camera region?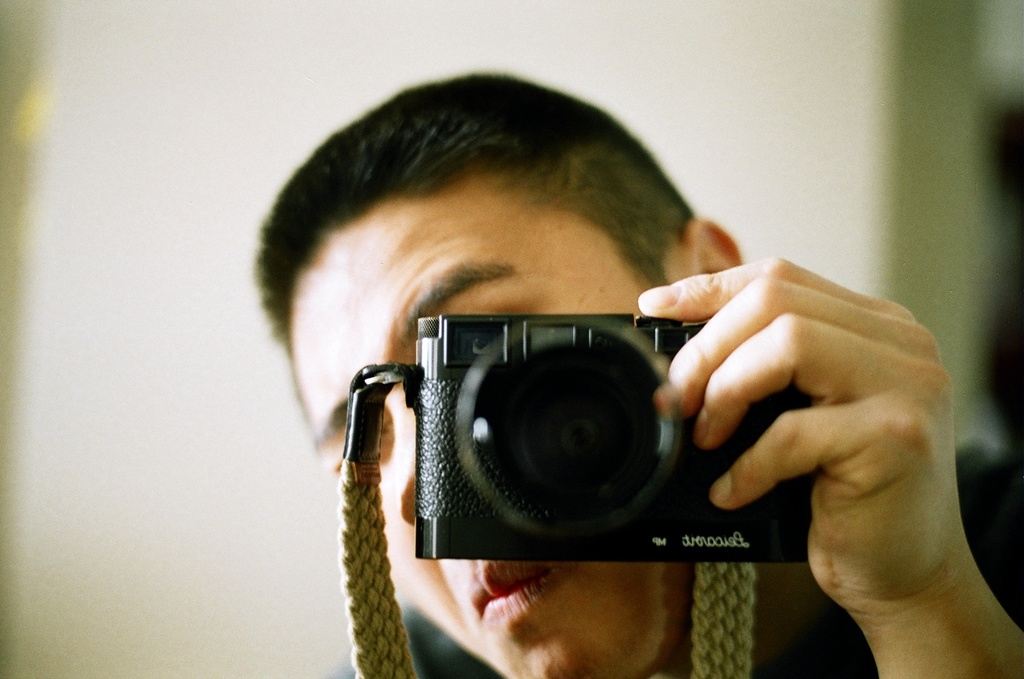
413/310/816/566
